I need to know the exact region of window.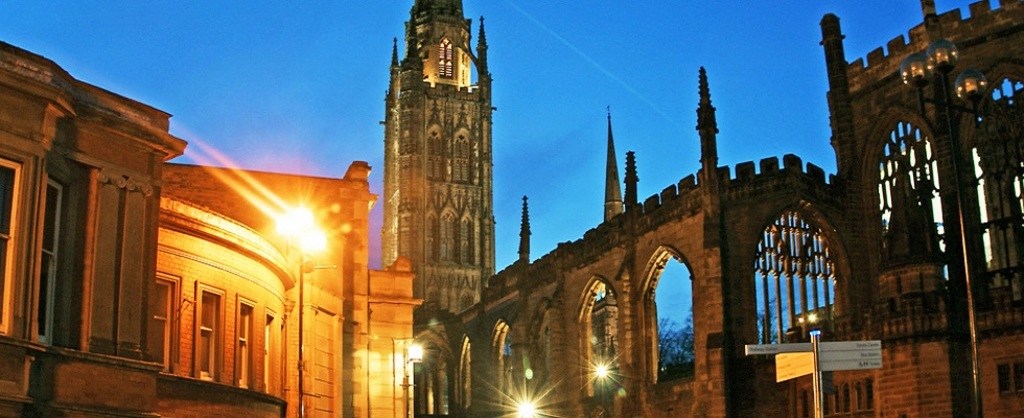
Region: x1=236 y1=305 x2=255 y2=385.
